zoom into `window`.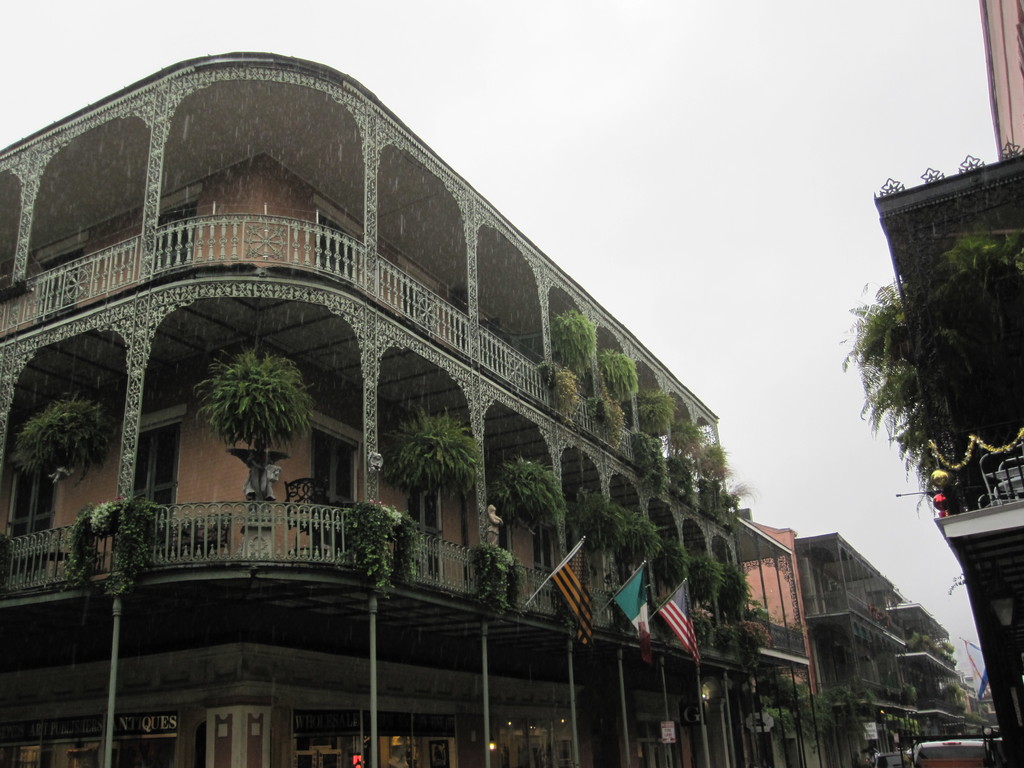
Zoom target: detection(134, 422, 177, 532).
